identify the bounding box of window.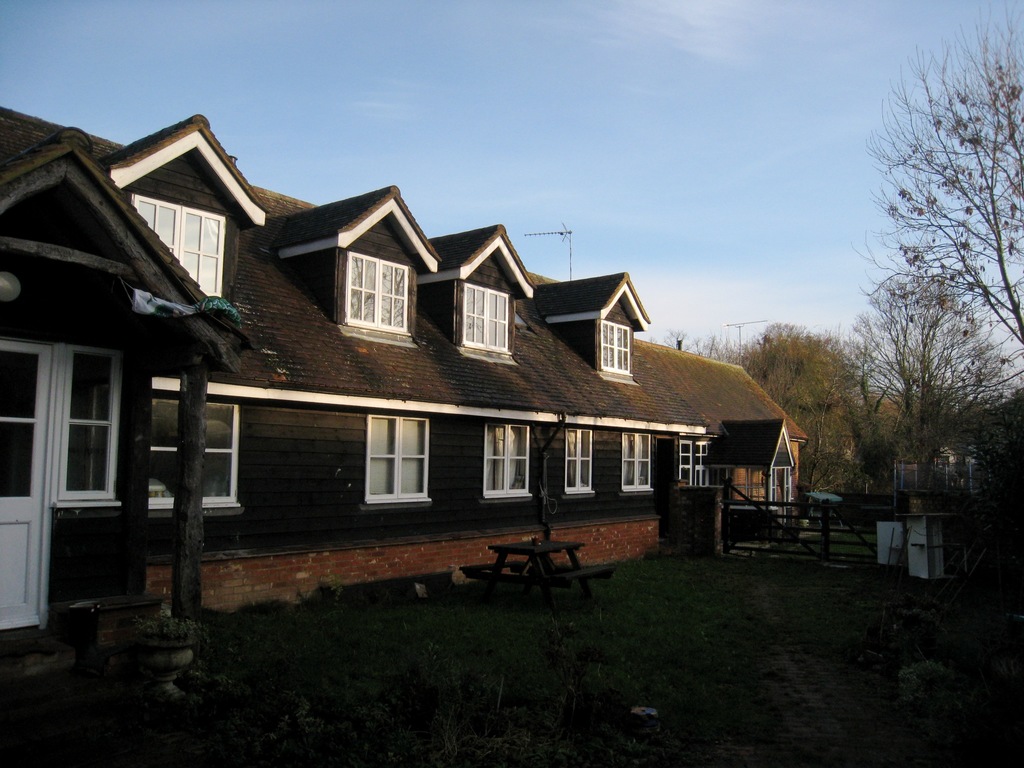
[52,346,125,508].
